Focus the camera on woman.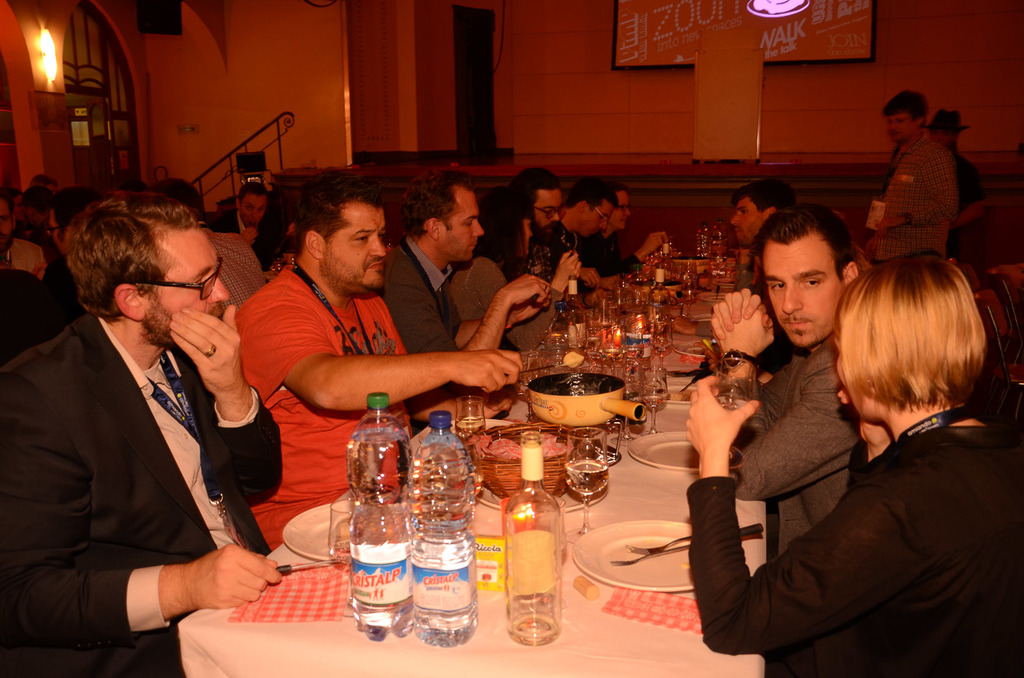
Focus region: x1=705, y1=221, x2=993, y2=670.
